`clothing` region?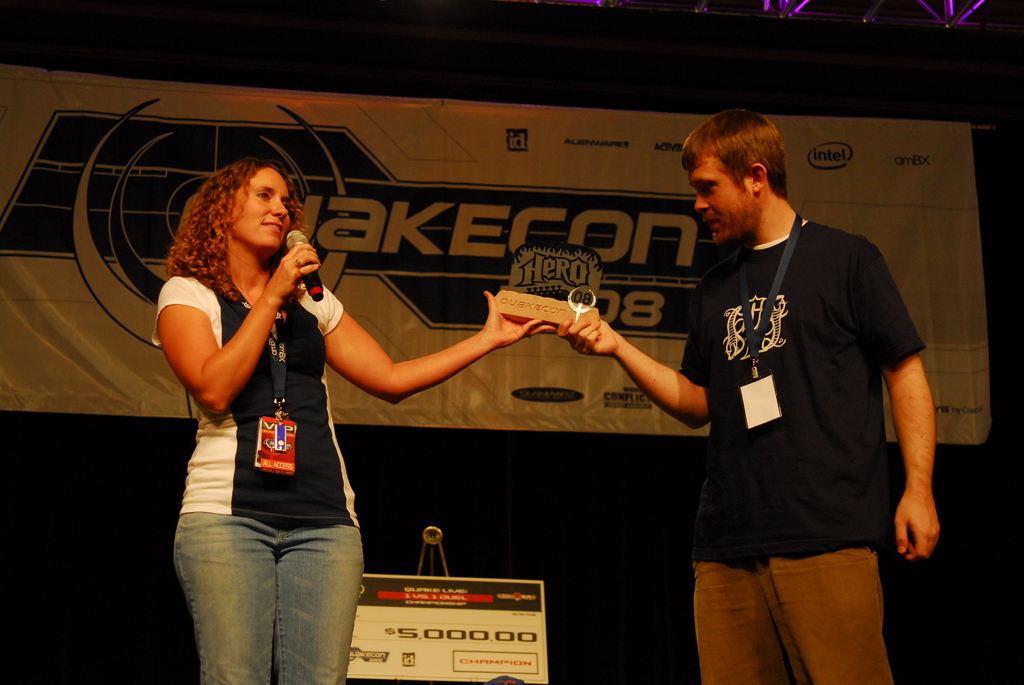
box(692, 543, 901, 684)
